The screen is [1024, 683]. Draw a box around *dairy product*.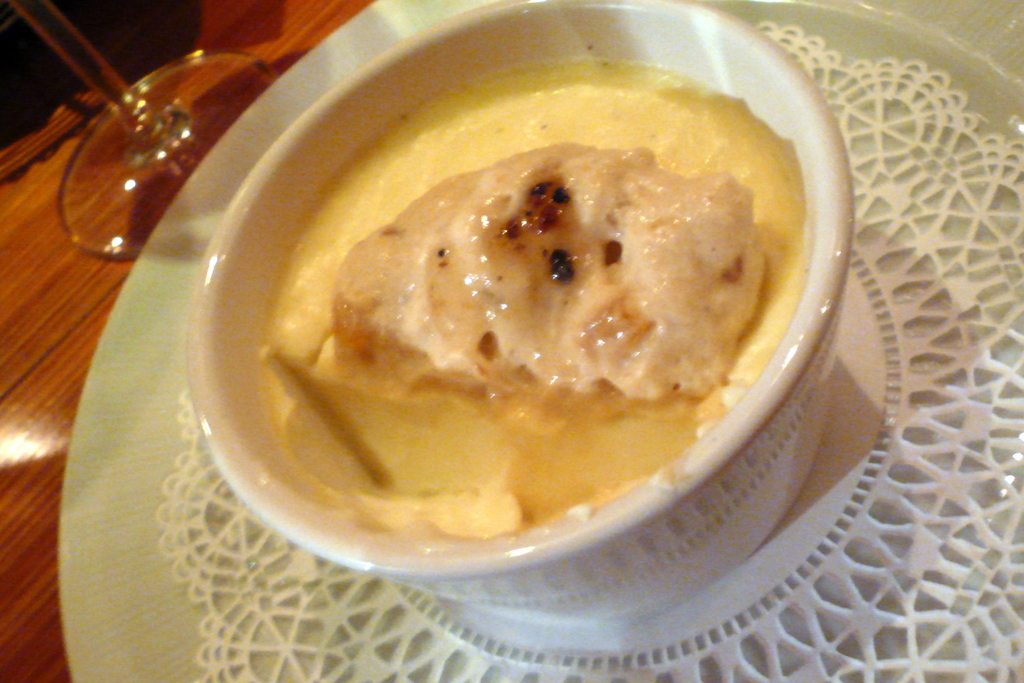
203:86:868:567.
